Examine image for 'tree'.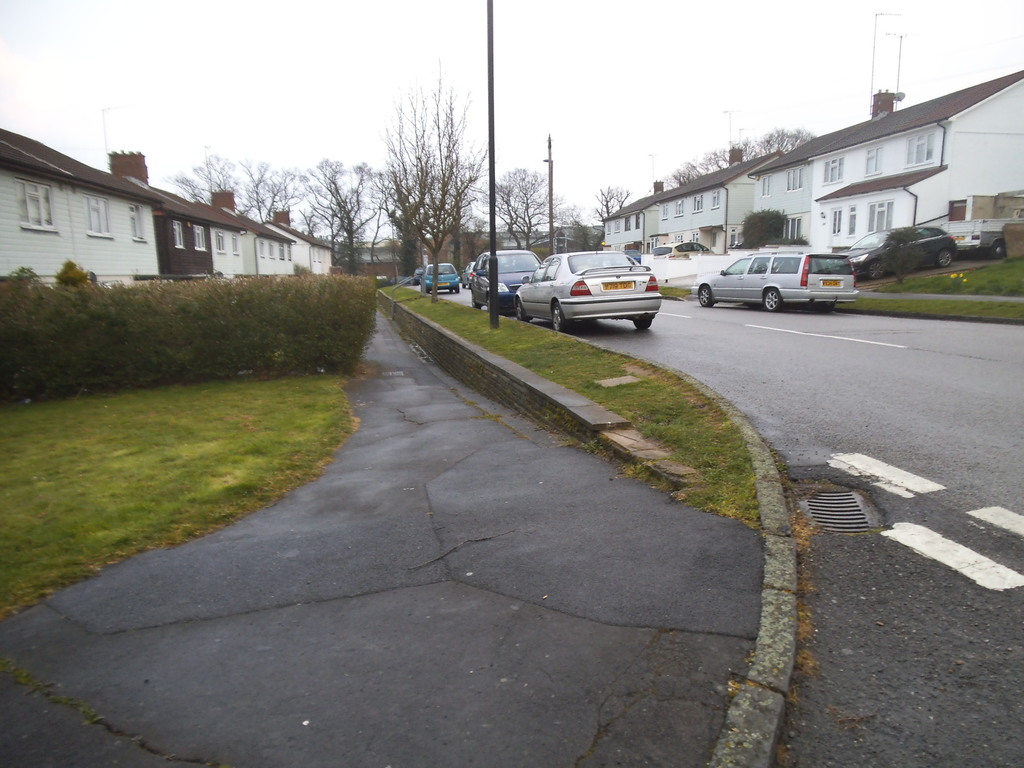
Examination result: box=[579, 182, 630, 213].
